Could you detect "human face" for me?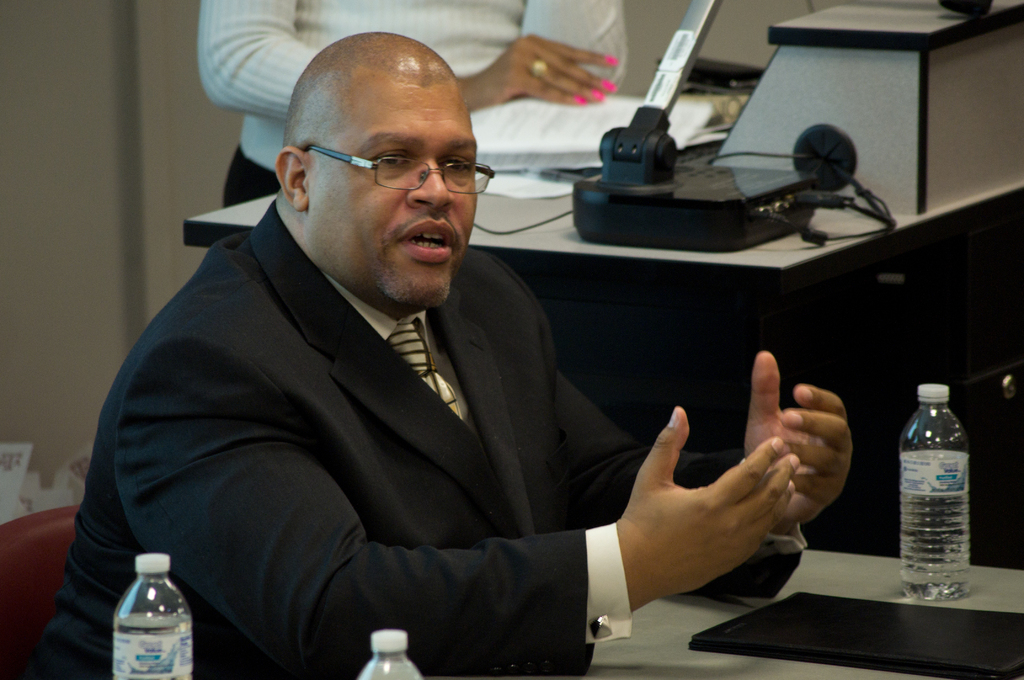
Detection result: region(307, 83, 481, 304).
